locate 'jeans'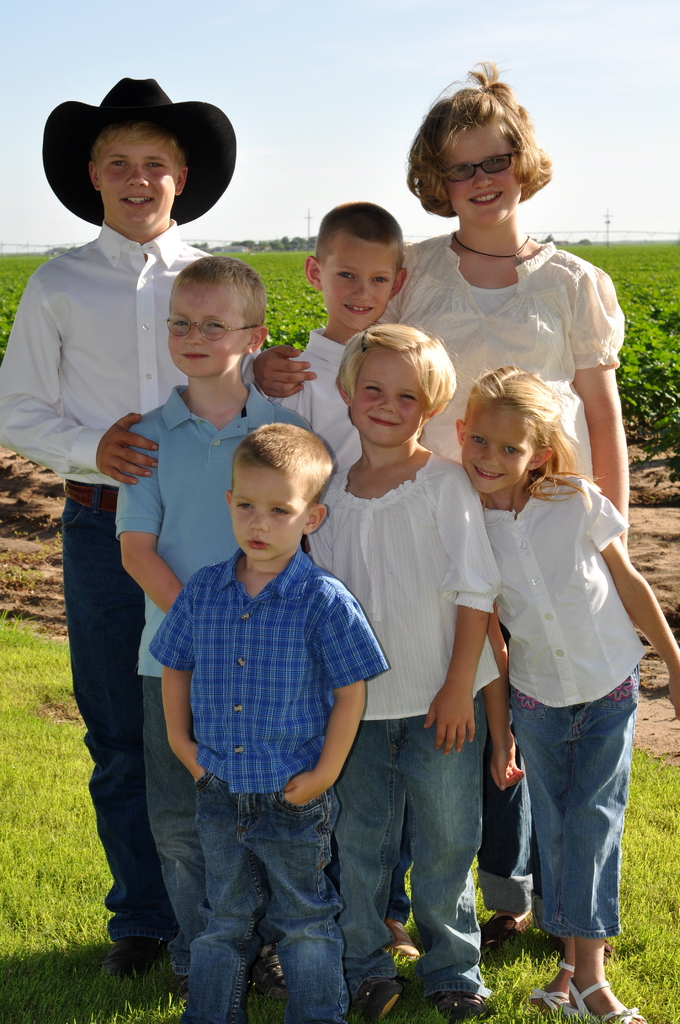
[left=61, top=477, right=170, bottom=939]
